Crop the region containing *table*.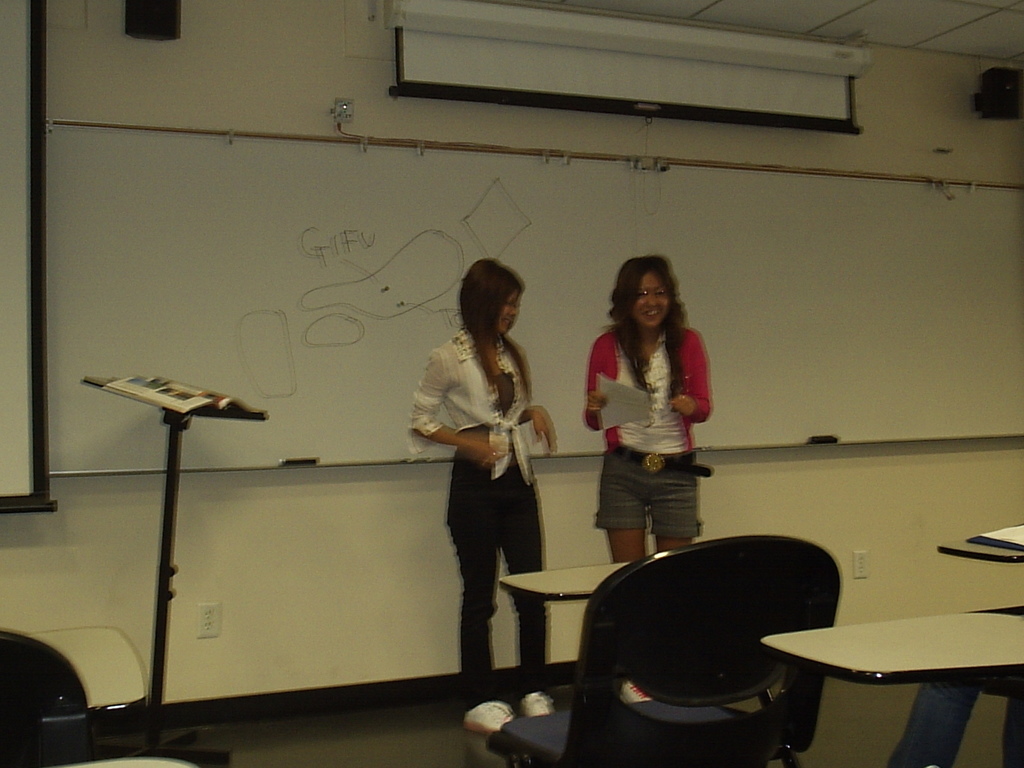
Crop region: l=935, t=517, r=1023, b=573.
